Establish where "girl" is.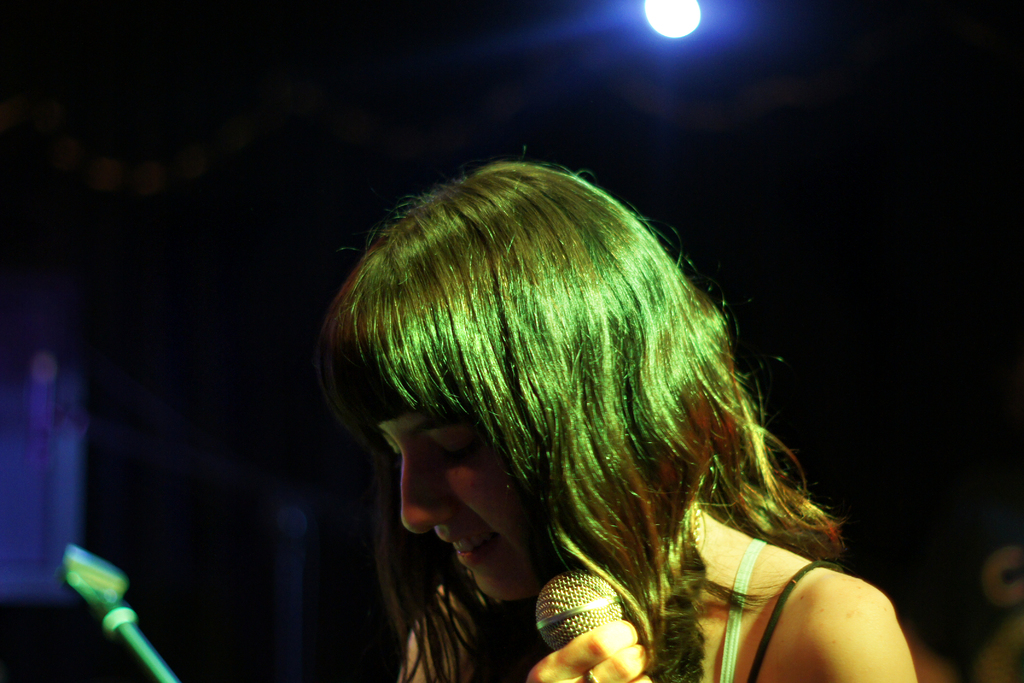
Established at box=[315, 142, 921, 682].
